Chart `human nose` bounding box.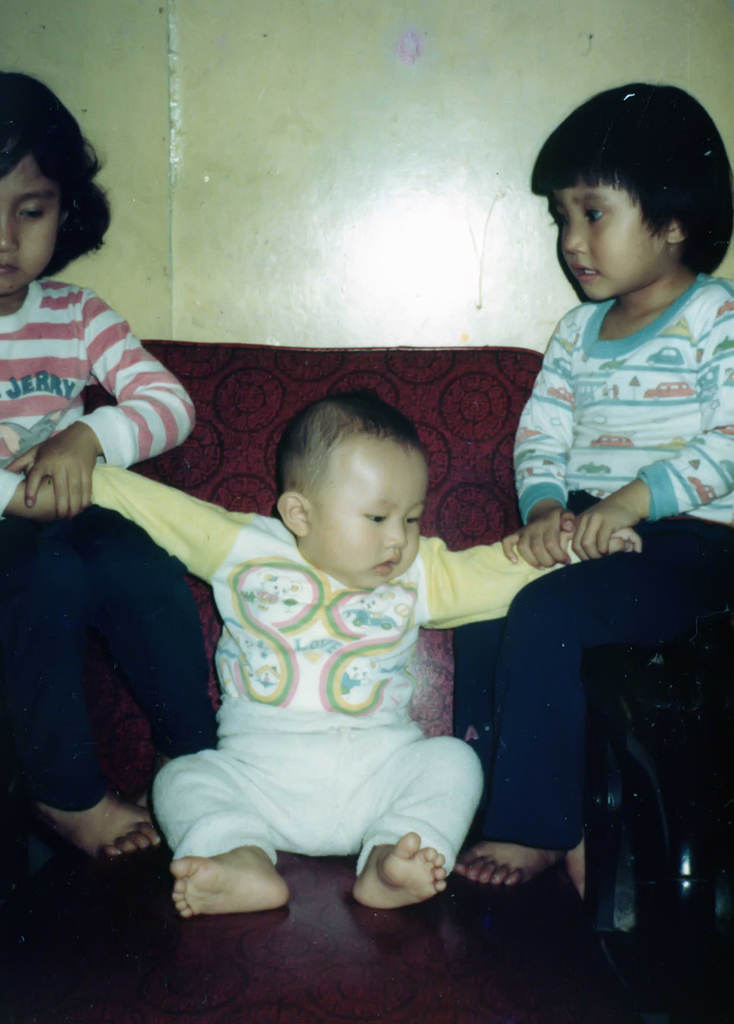
Charted: [562,209,589,252].
